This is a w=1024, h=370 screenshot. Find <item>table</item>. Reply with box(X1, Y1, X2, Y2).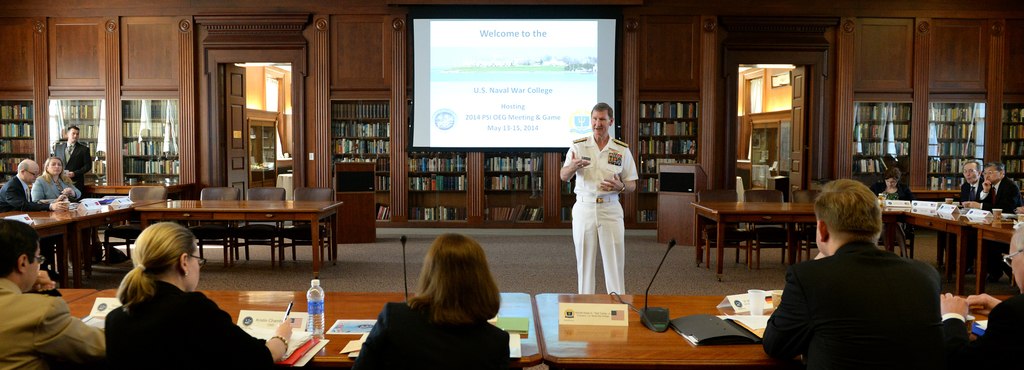
box(0, 195, 158, 286).
